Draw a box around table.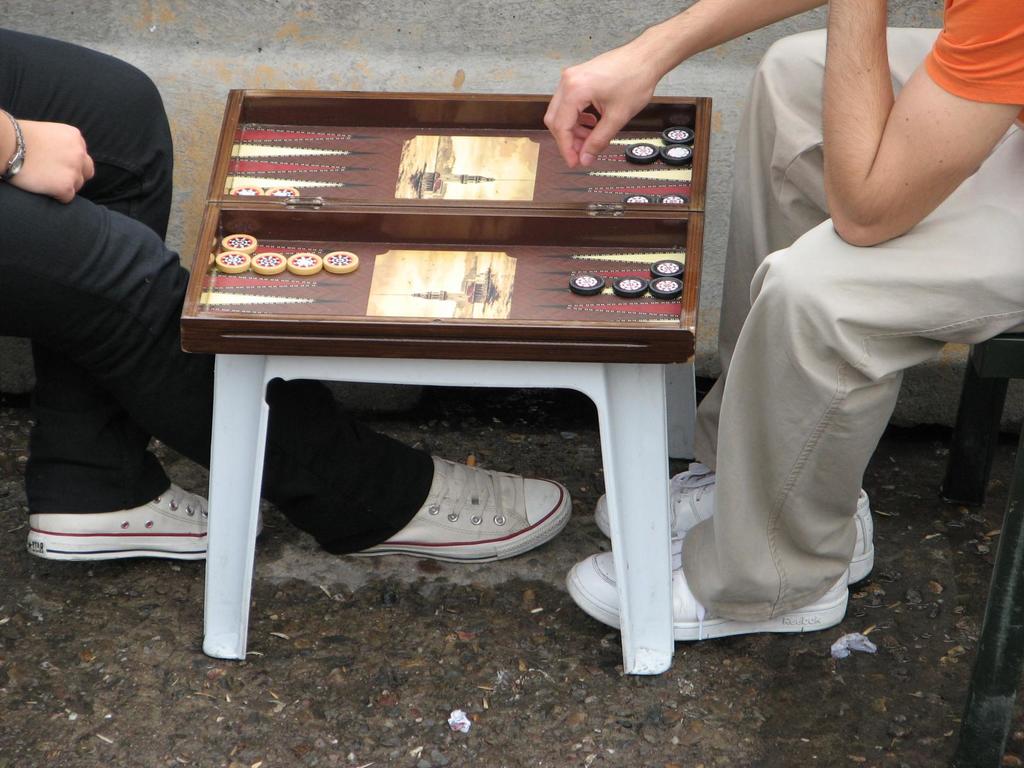
region(173, 88, 711, 668).
